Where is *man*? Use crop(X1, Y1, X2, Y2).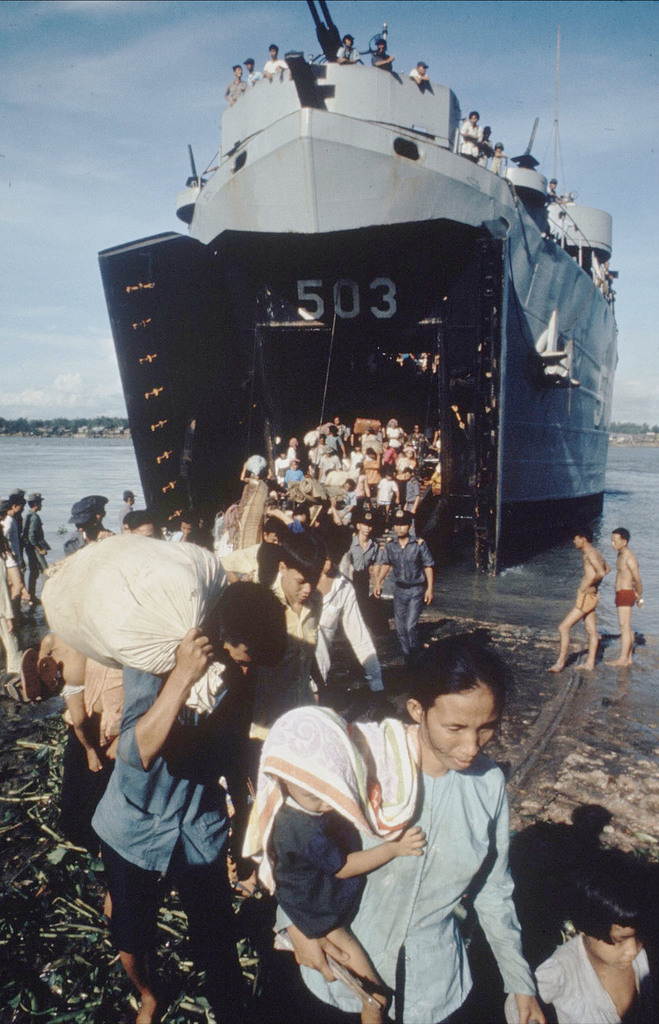
crop(248, 53, 257, 83).
